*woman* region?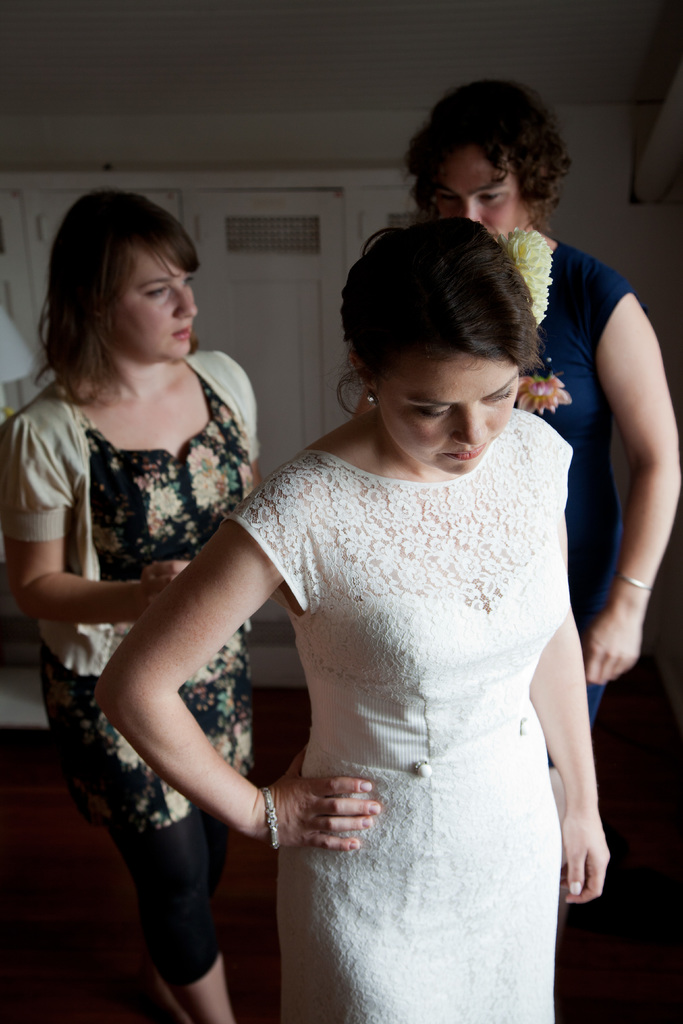
<bbox>122, 168, 615, 1018</bbox>
